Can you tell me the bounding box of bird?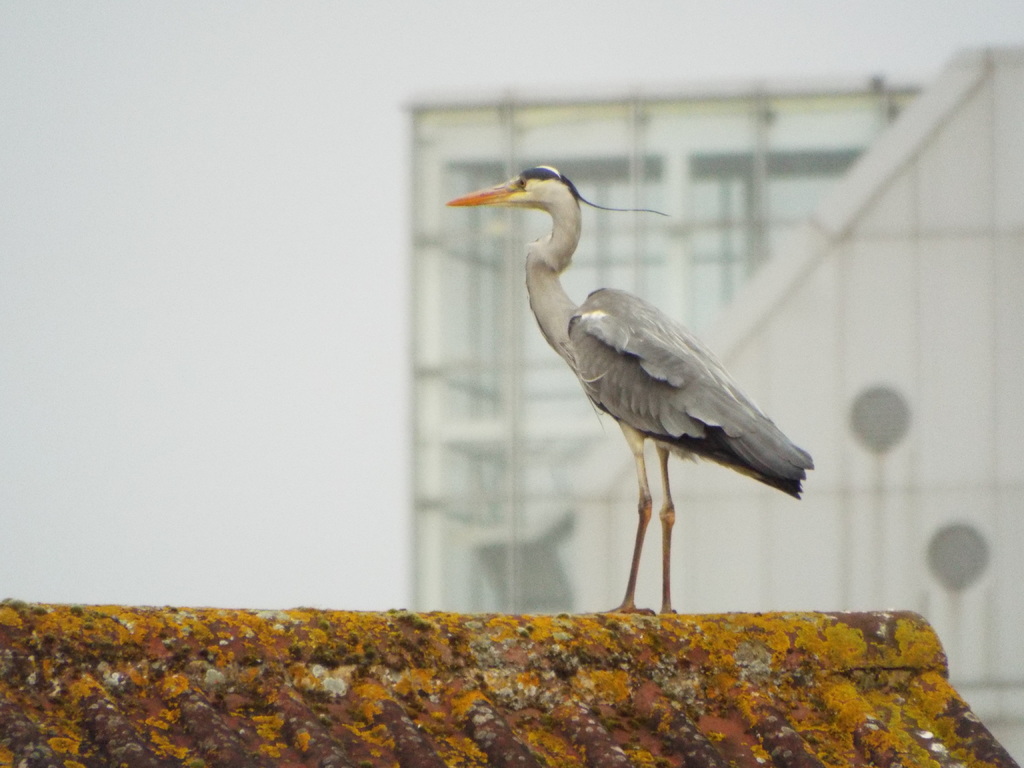
<box>450,191,803,621</box>.
